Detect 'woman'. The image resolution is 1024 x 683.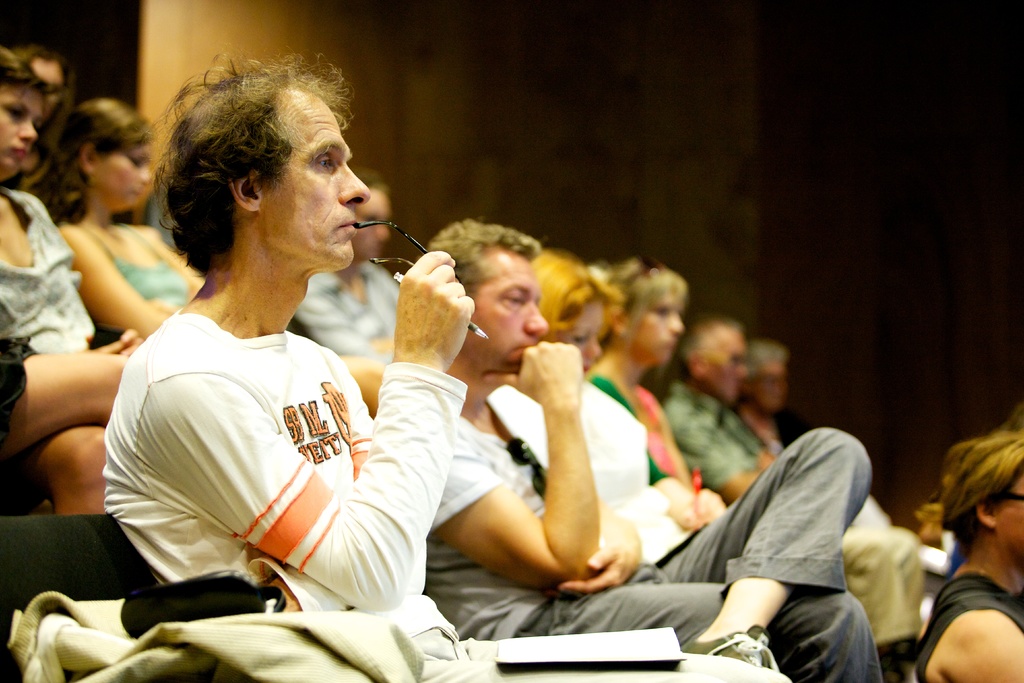
0 44 141 511.
